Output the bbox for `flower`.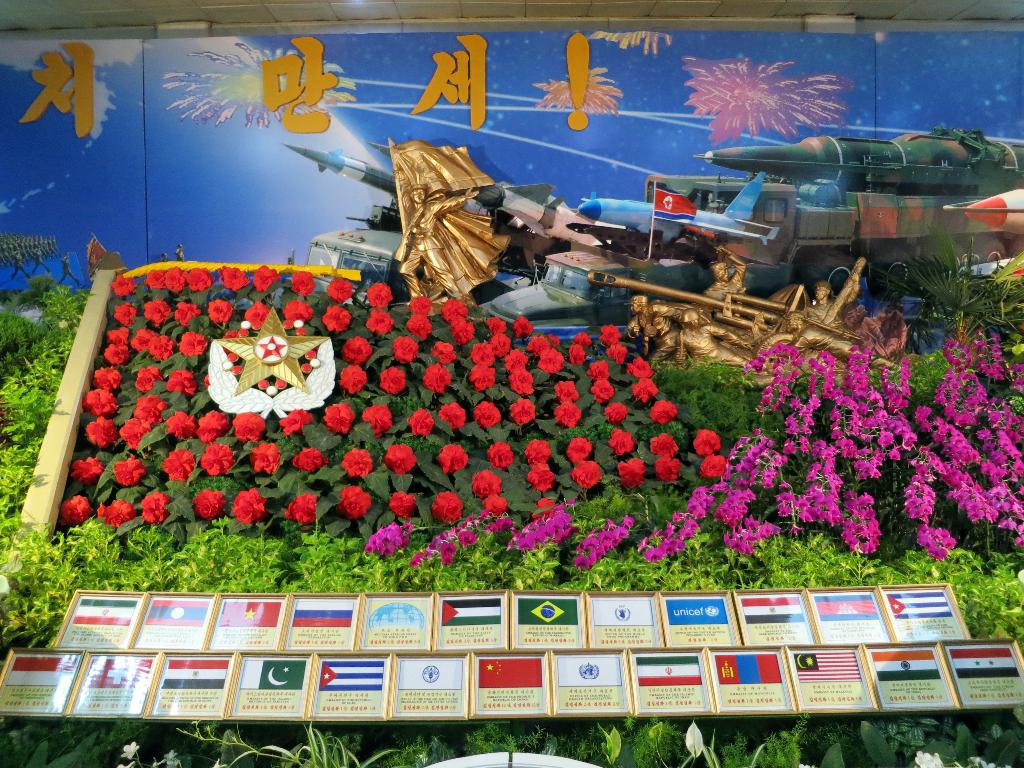
603, 344, 625, 367.
